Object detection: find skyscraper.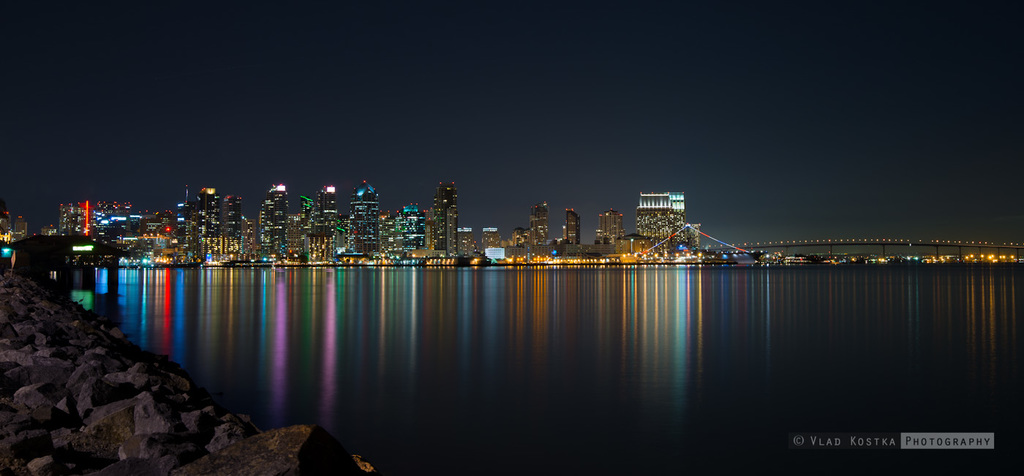
598, 209, 619, 238.
